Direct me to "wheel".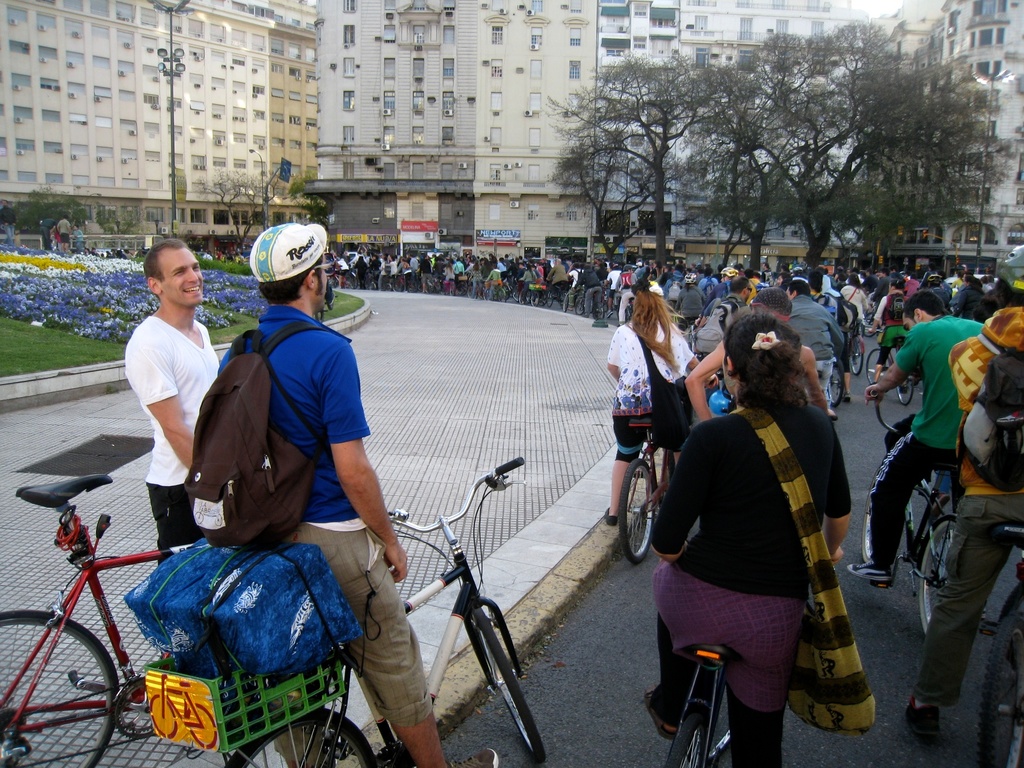
Direction: <bbox>979, 614, 1023, 767</bbox>.
